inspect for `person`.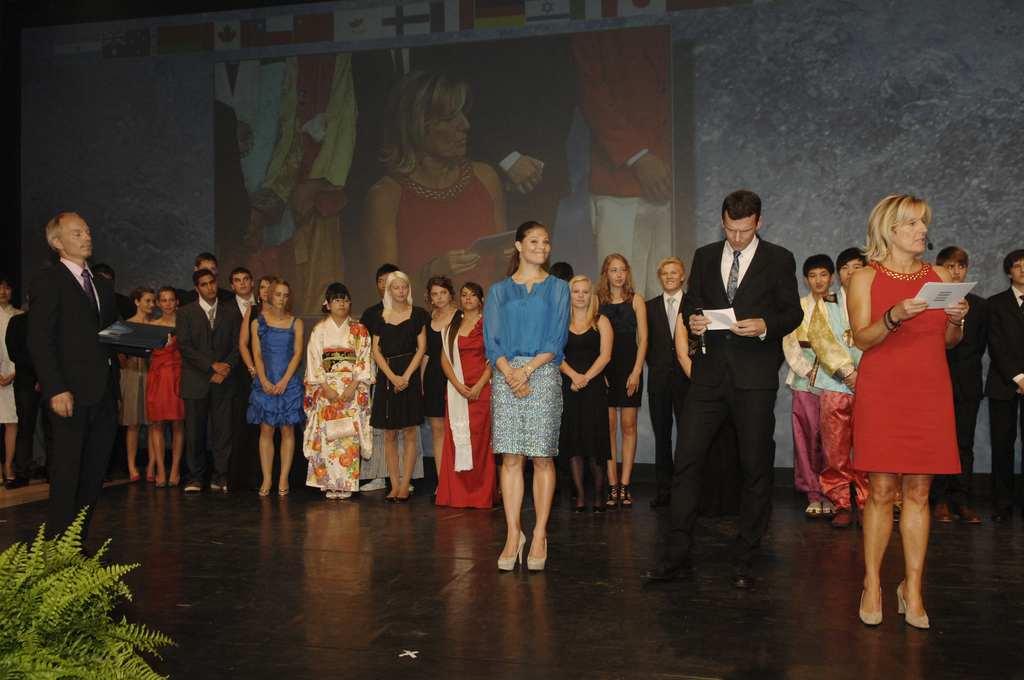
Inspection: [left=26, top=209, right=141, bottom=555].
